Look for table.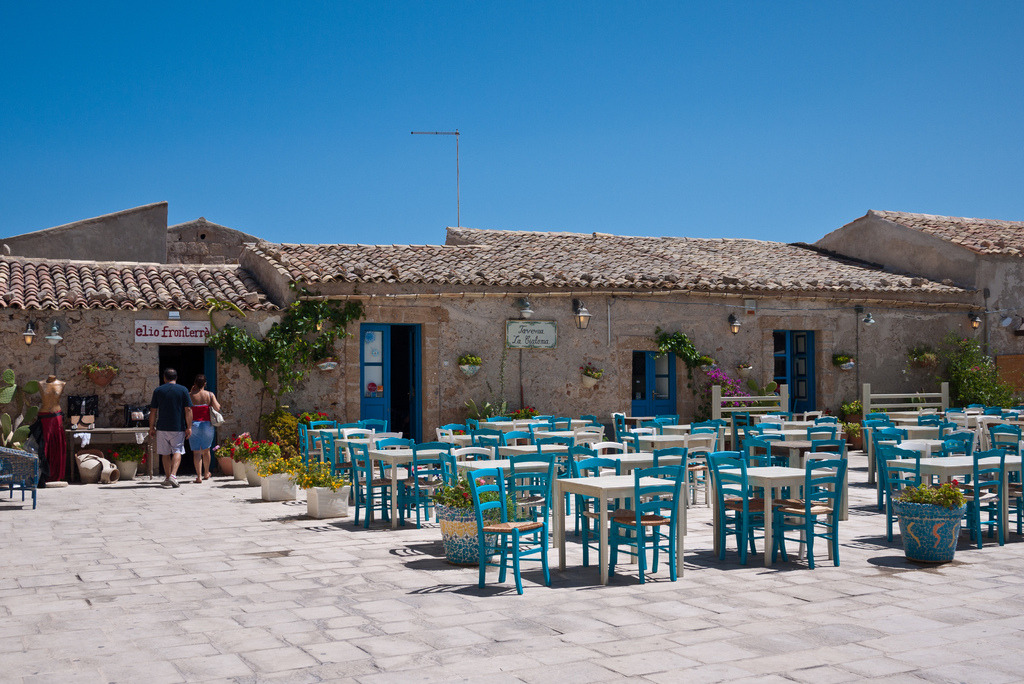
Found: detection(883, 453, 1023, 541).
